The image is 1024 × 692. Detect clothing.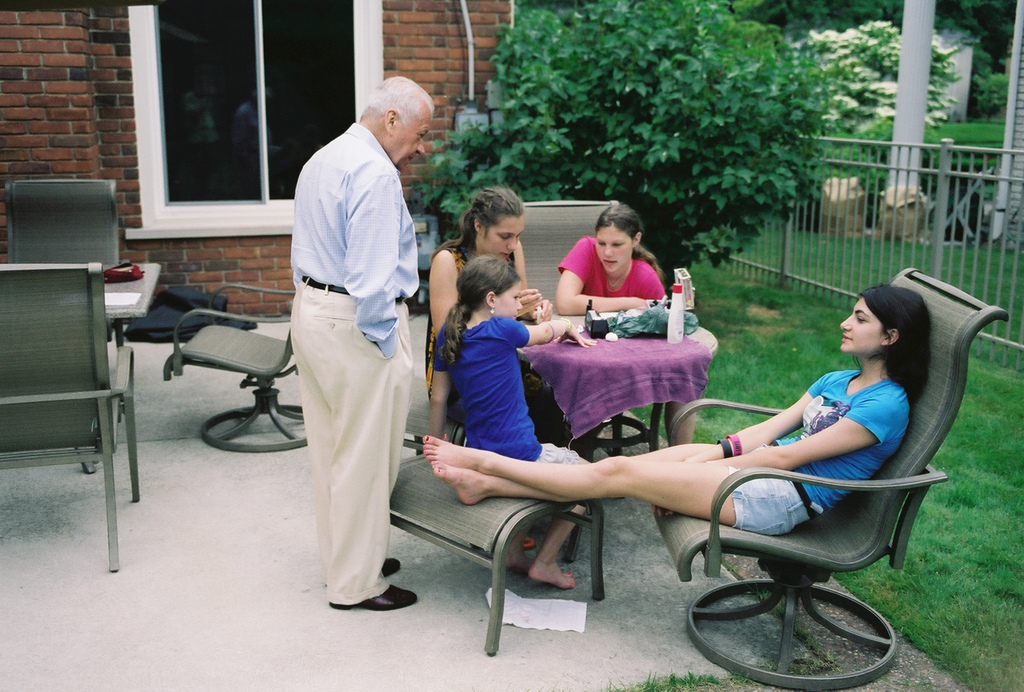
Detection: detection(274, 98, 436, 611).
